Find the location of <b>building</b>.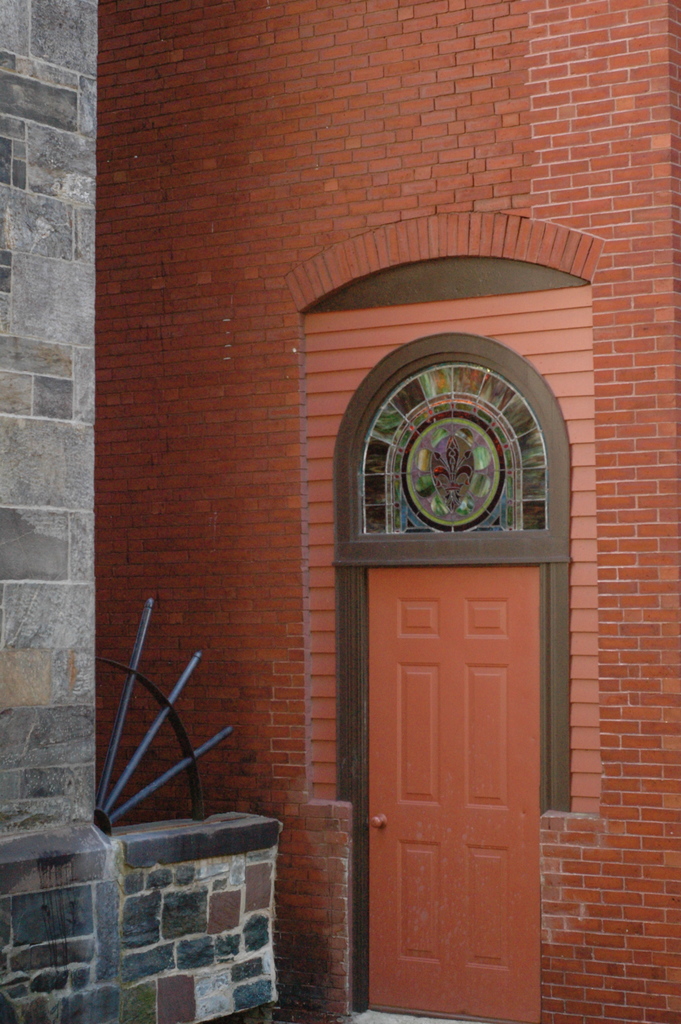
Location: bbox=[0, 0, 680, 1023].
